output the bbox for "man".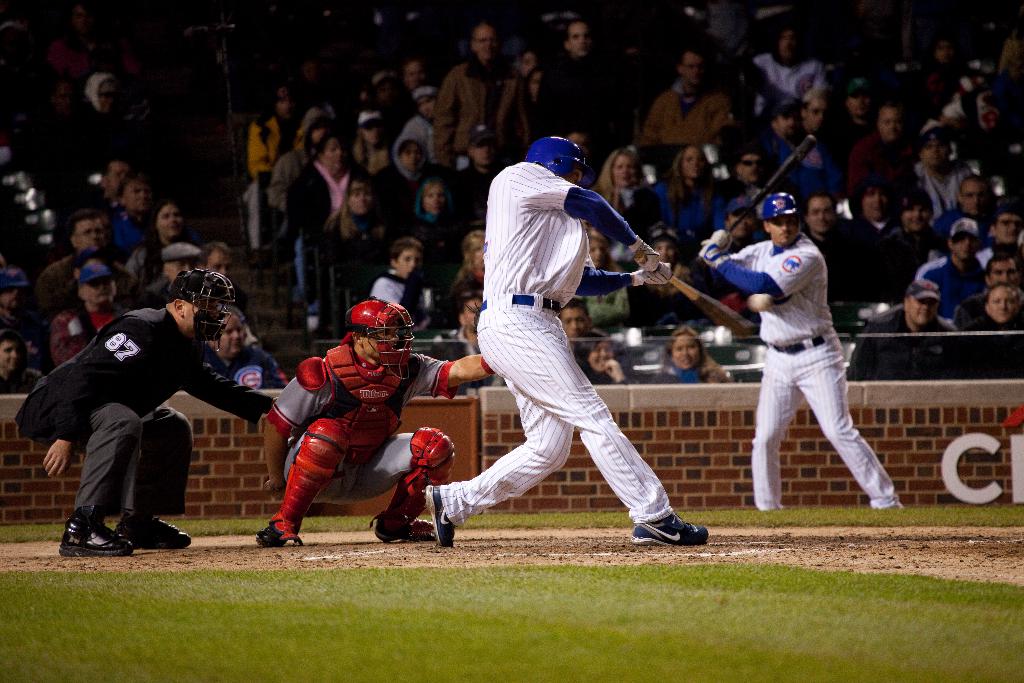
select_region(847, 179, 908, 308).
